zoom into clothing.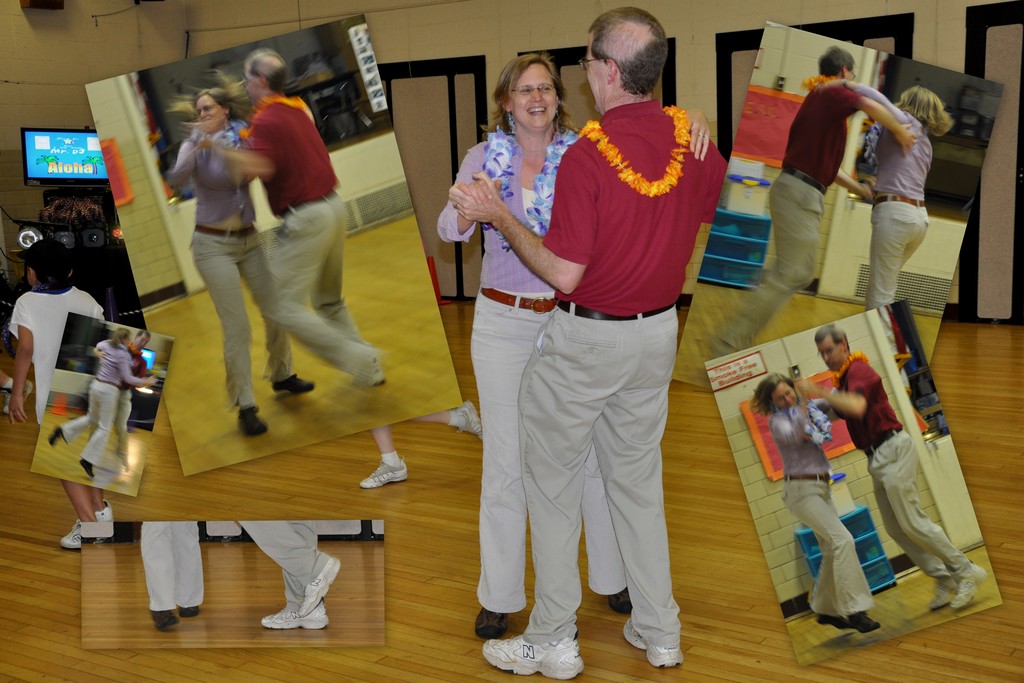
Zoom target: x1=717, y1=80, x2=865, y2=352.
